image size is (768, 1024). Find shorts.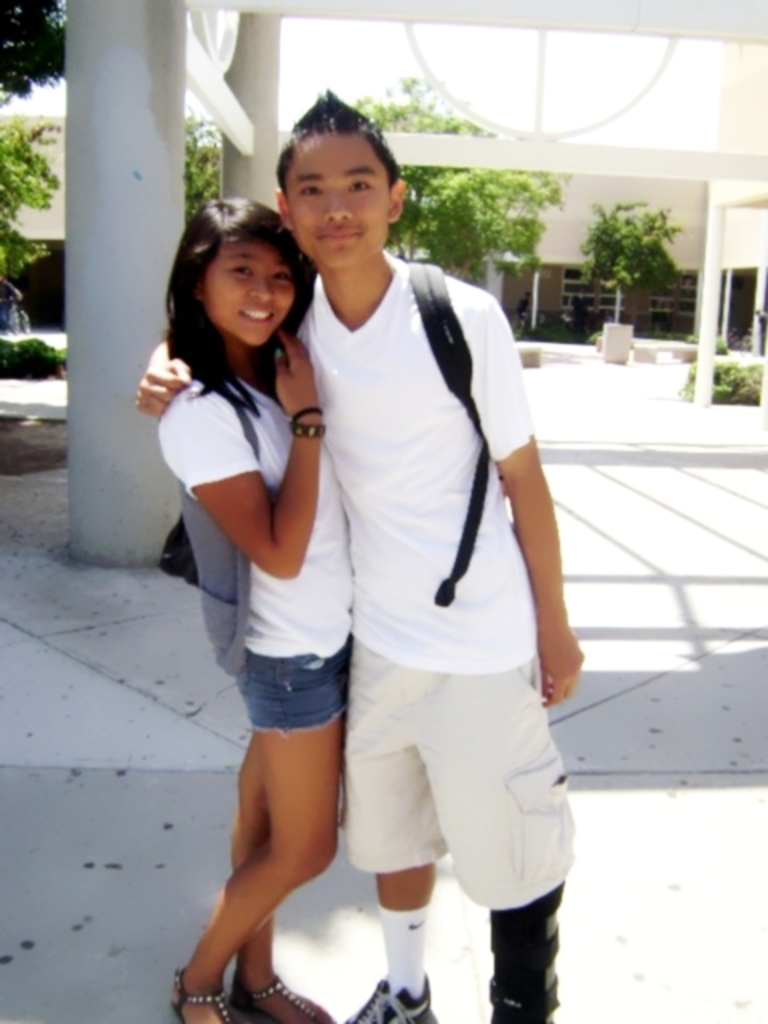
(230,635,350,734).
